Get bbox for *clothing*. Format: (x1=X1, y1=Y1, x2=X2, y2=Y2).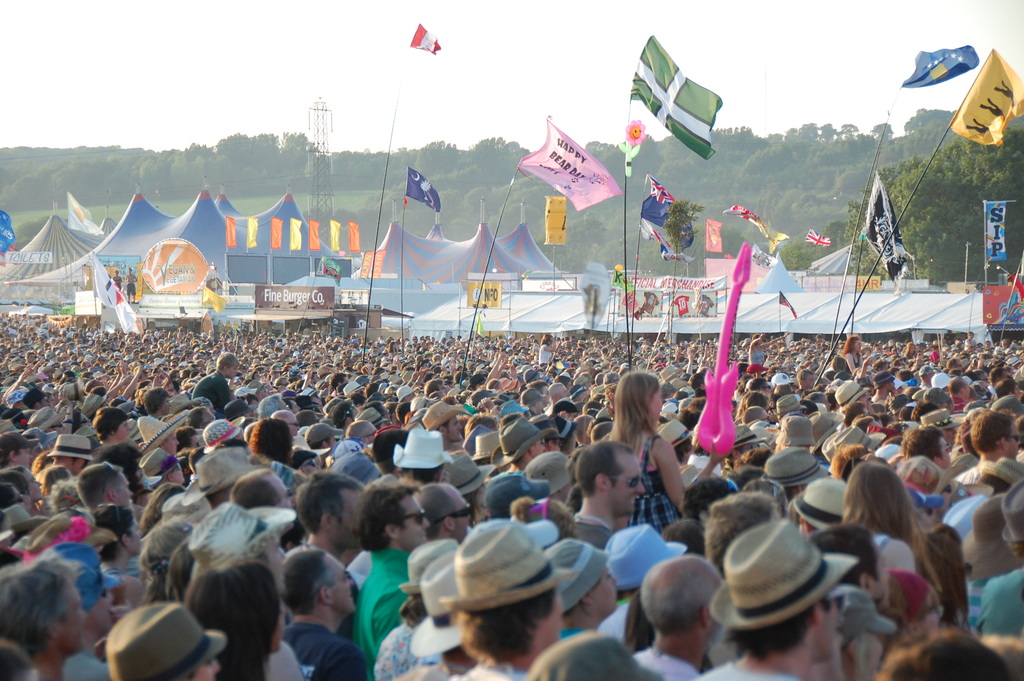
(x1=962, y1=582, x2=992, y2=641).
